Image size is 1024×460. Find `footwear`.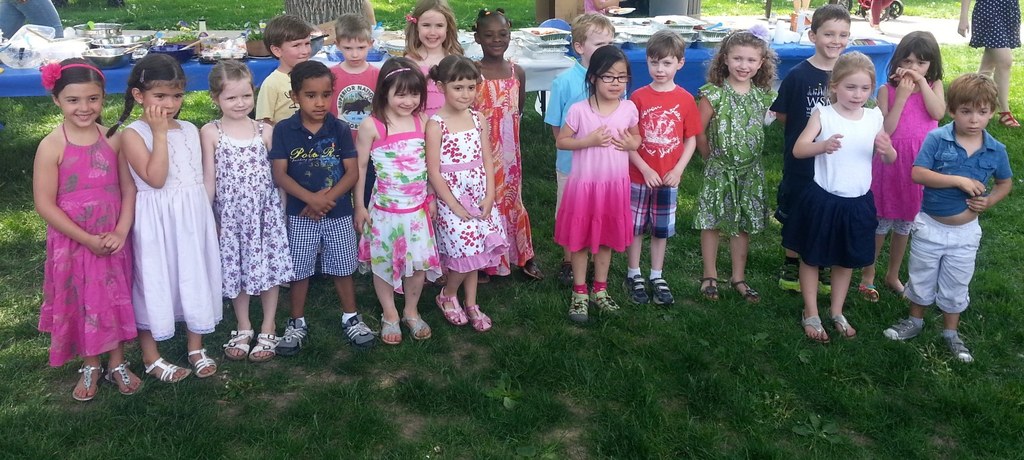
x1=882 y1=315 x2=923 y2=340.
